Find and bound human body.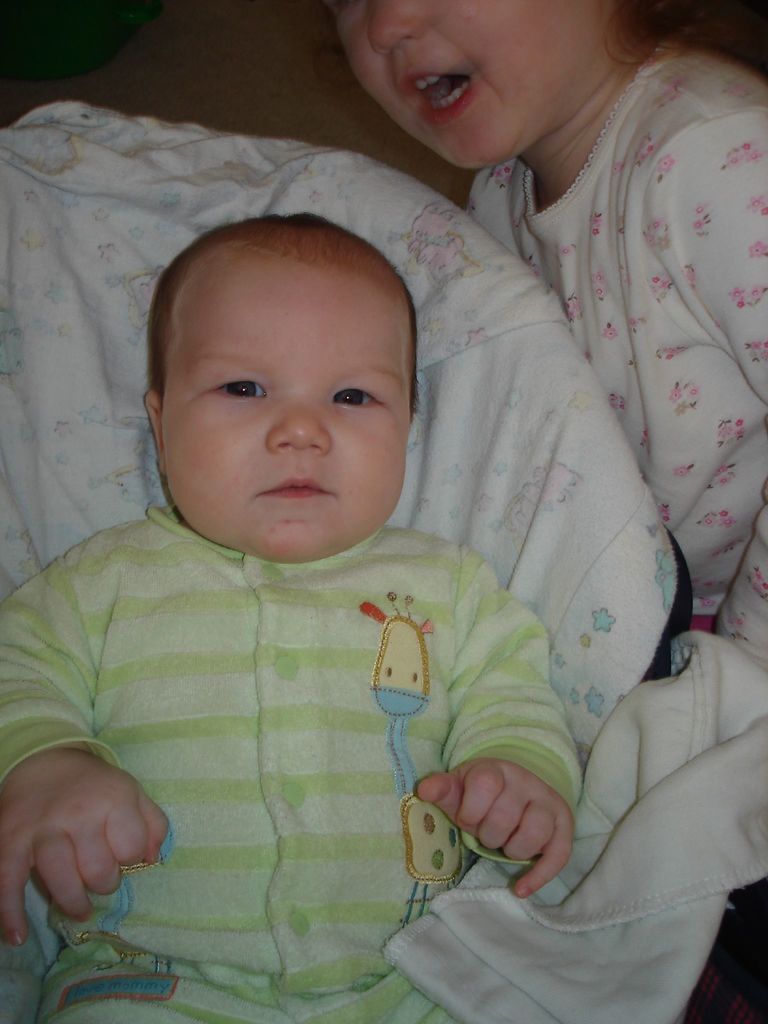
Bound: (315,0,767,693).
